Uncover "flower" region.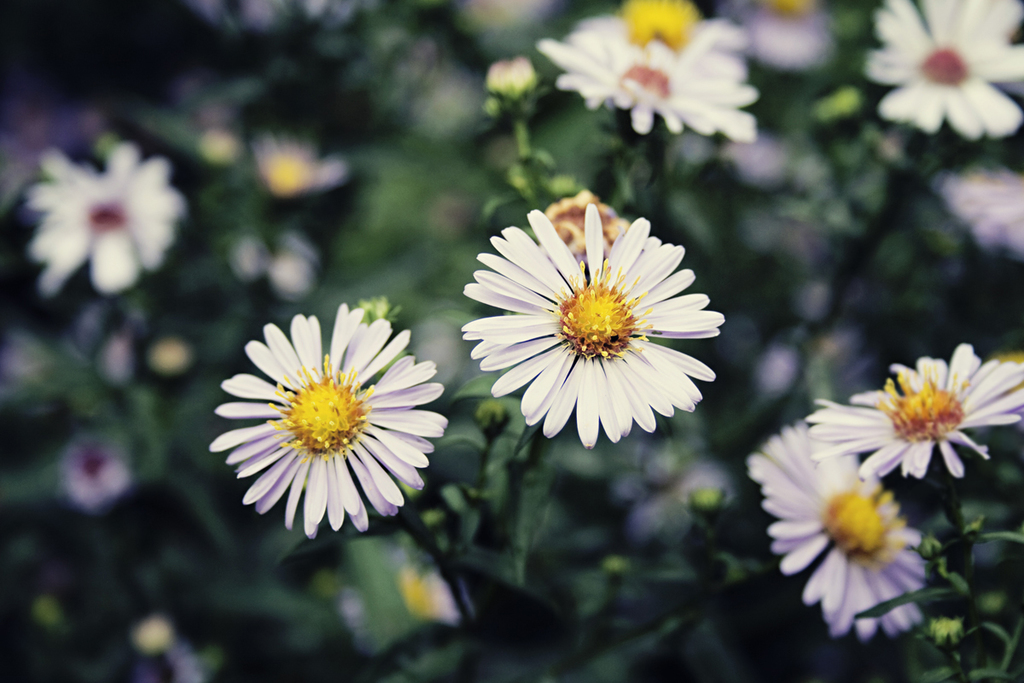
Uncovered: <bbox>59, 441, 135, 513</bbox>.
